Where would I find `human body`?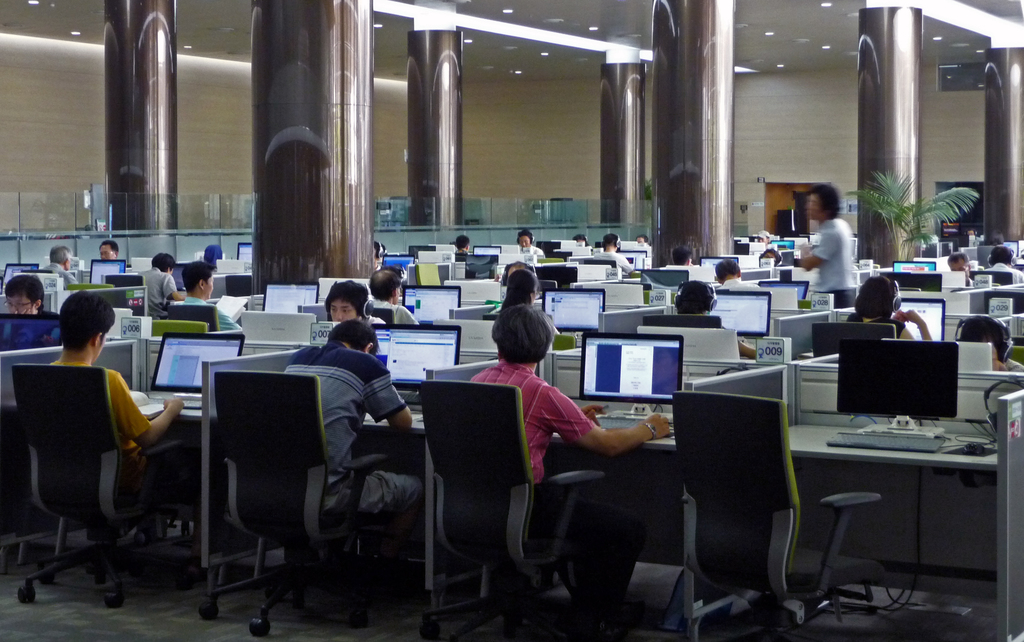
At Rect(457, 289, 674, 605).
